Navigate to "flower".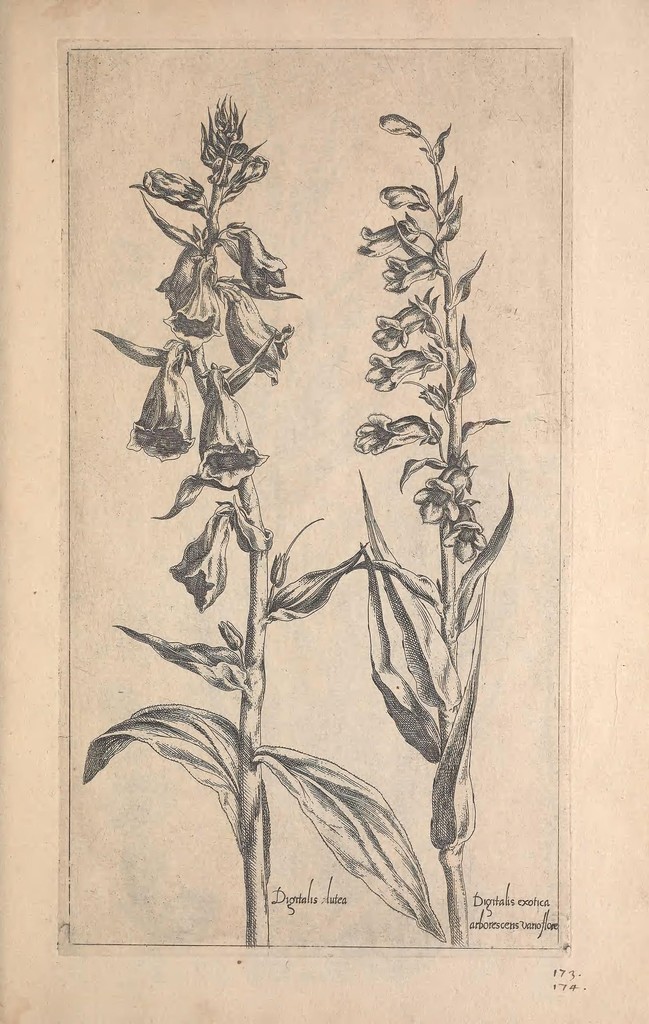
Navigation target: <box>445,502,490,567</box>.
